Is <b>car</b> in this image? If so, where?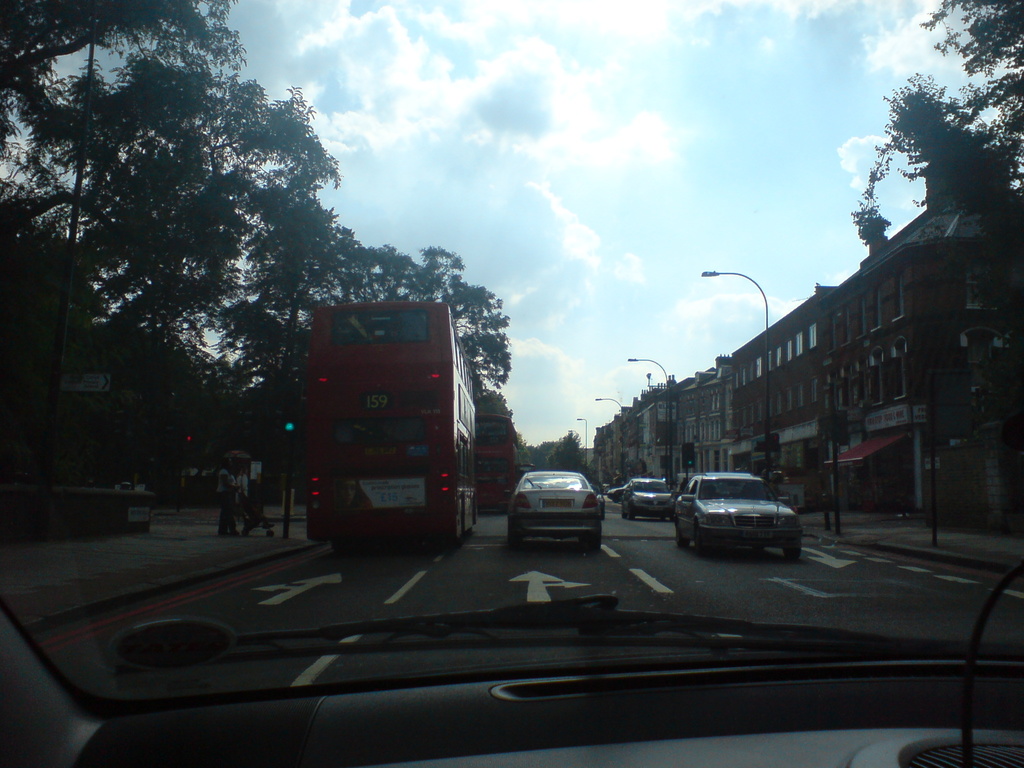
Yes, at box(0, 0, 1023, 767).
